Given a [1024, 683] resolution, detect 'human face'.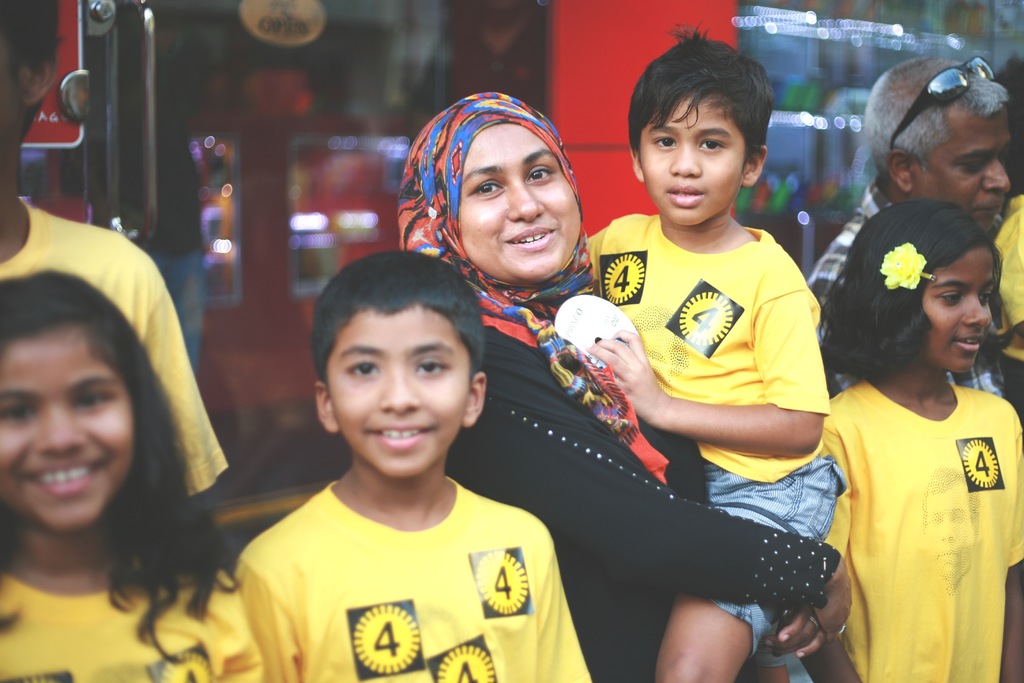
bbox=(330, 308, 471, 475).
